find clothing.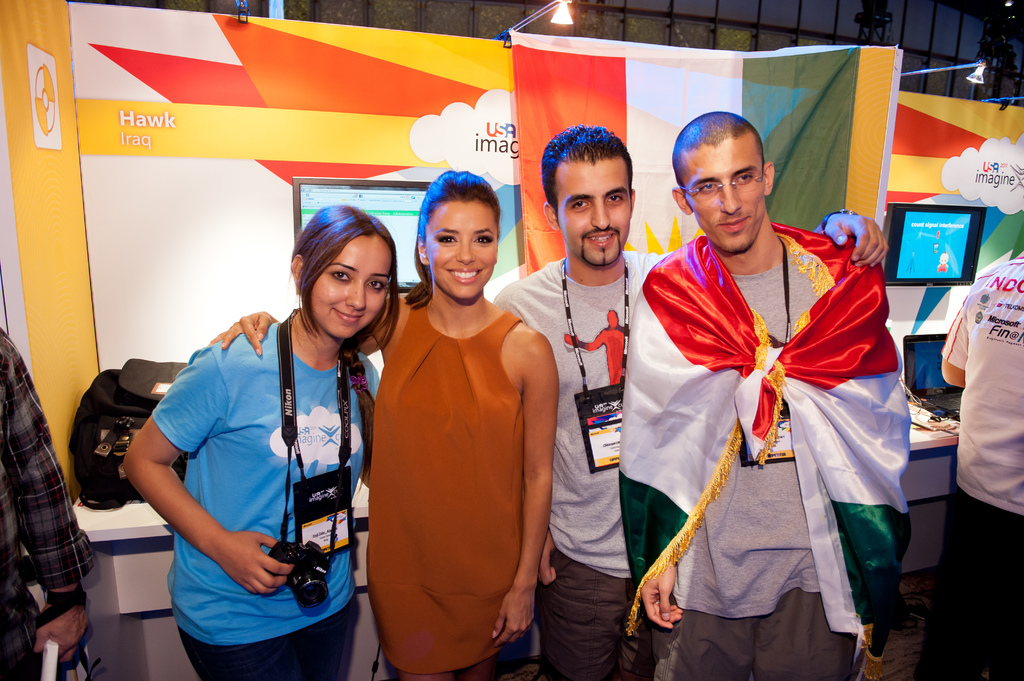
pyautogui.locateOnScreen(0, 333, 107, 680).
